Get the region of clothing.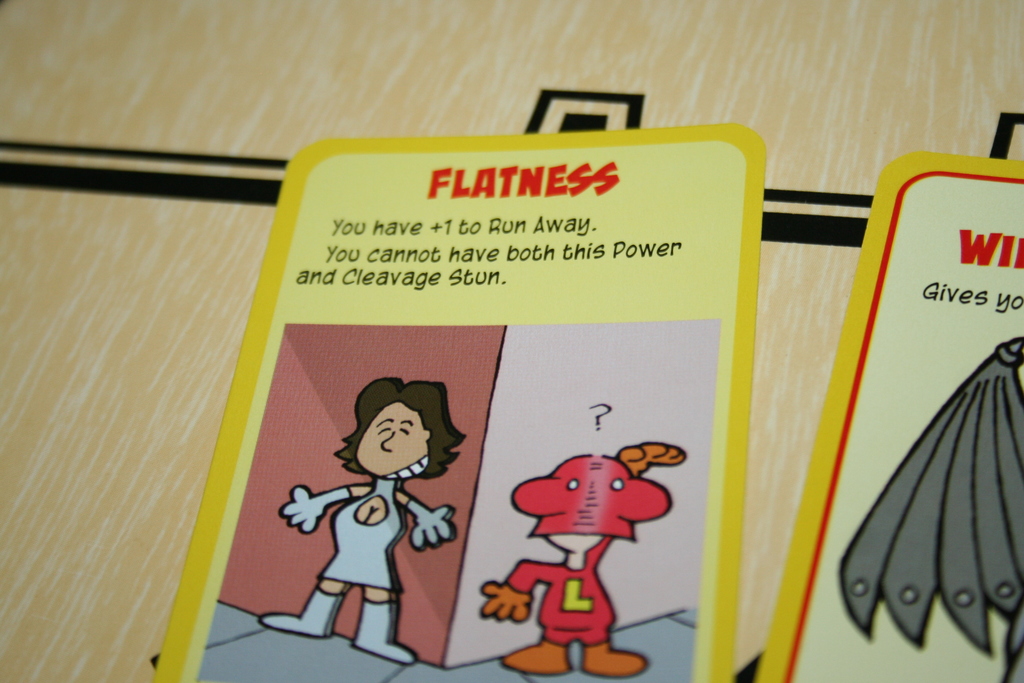
l=504, t=541, r=617, b=648.
